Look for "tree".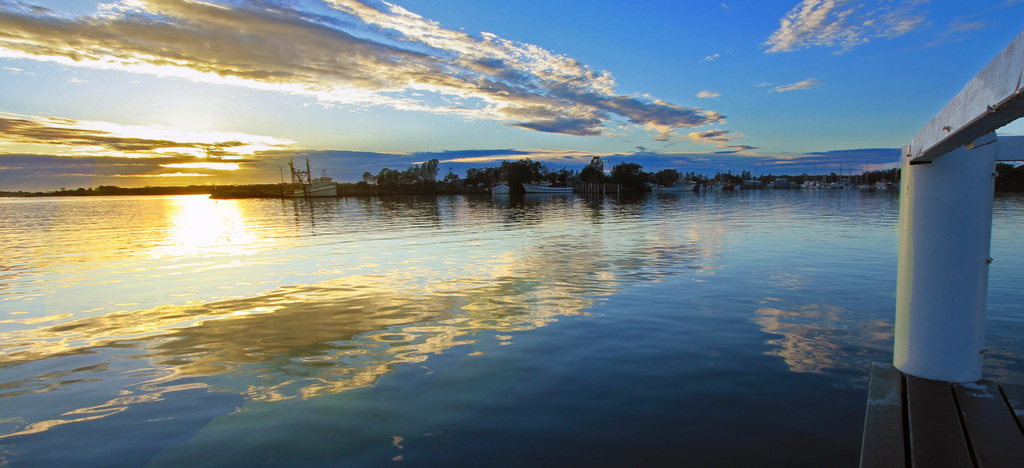
Found: (580,155,606,181).
